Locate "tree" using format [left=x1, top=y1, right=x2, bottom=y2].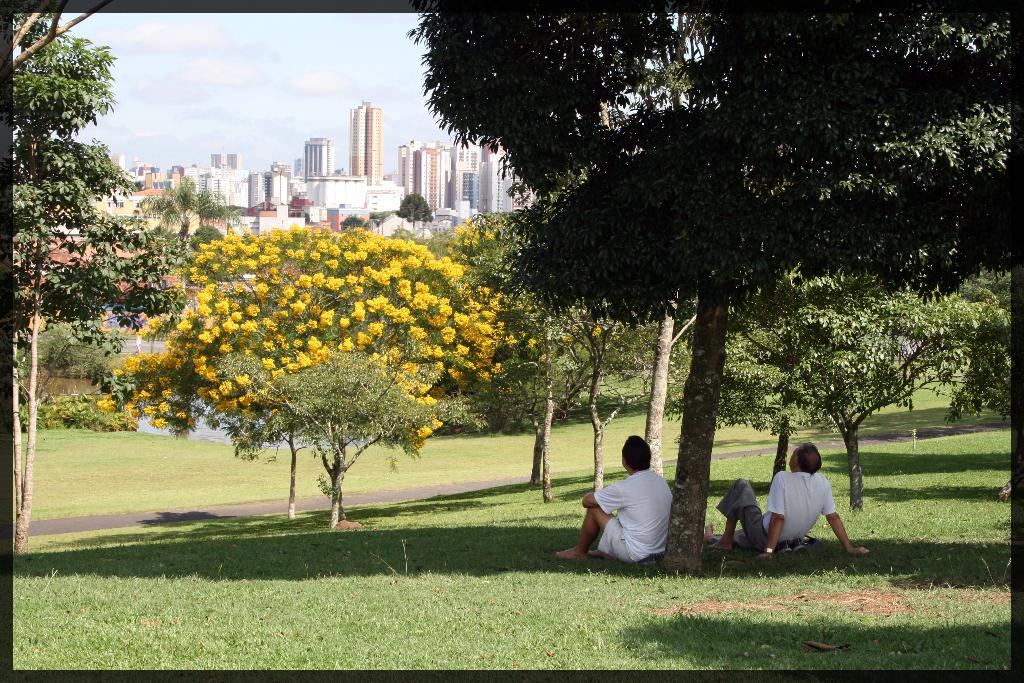
[left=393, top=192, right=449, bottom=240].
